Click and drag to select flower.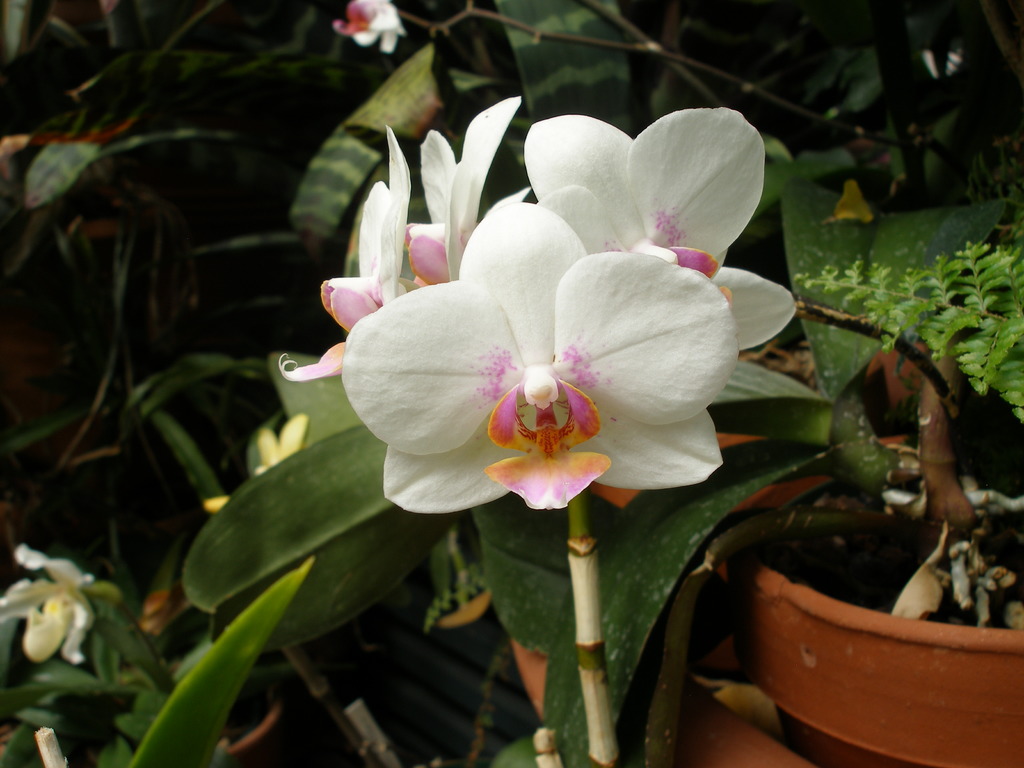
Selection: [x1=327, y1=214, x2=733, y2=527].
